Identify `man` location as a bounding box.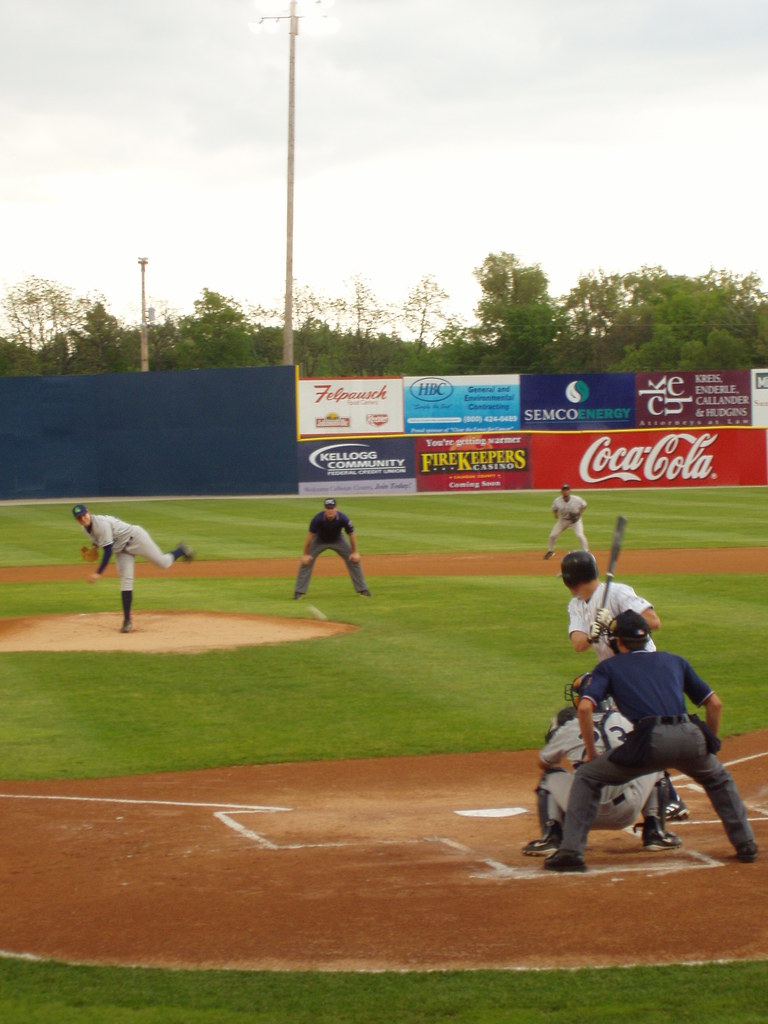
[left=544, top=484, right=600, bottom=566].
